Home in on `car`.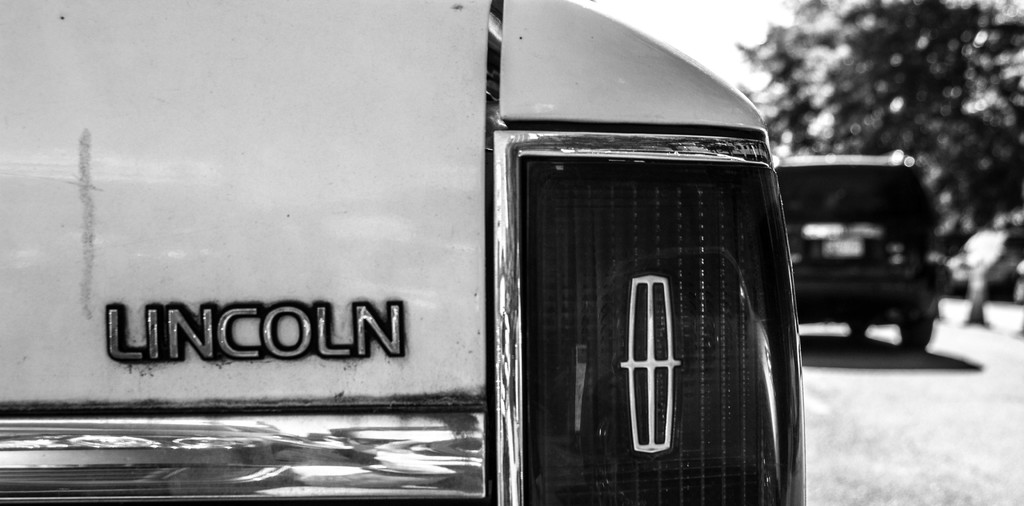
Homed in at Rect(0, 0, 797, 505).
